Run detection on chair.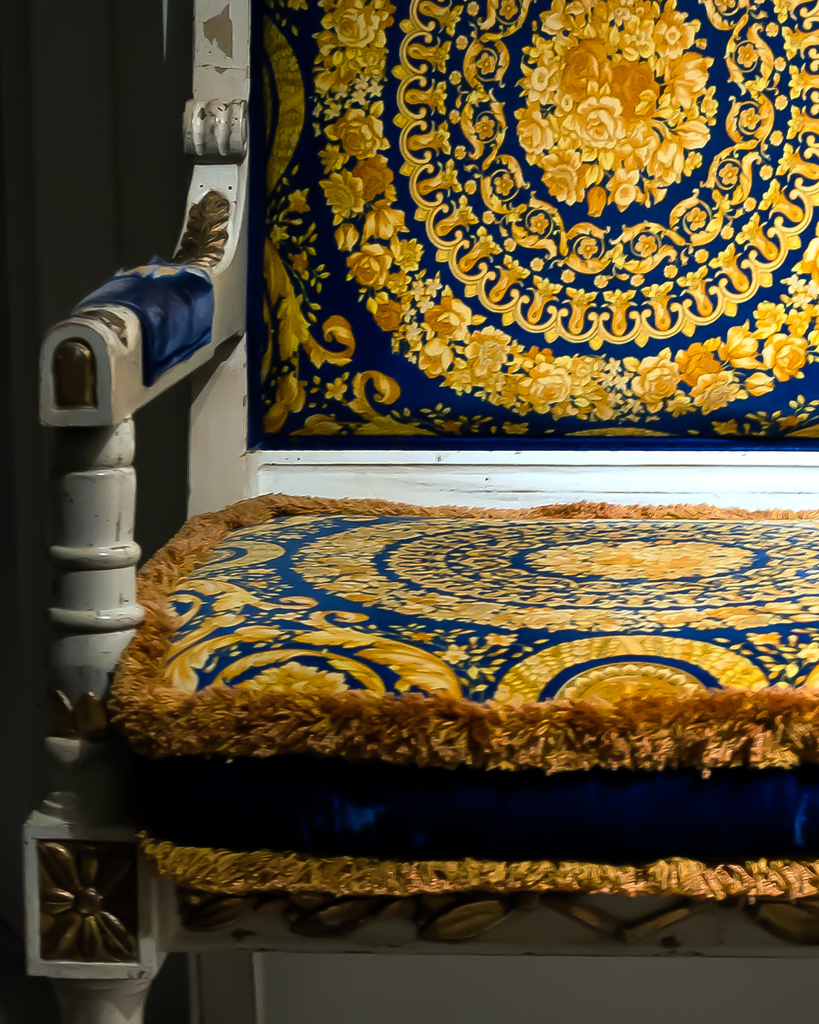
Result: {"x1": 28, "y1": 0, "x2": 816, "y2": 1021}.
